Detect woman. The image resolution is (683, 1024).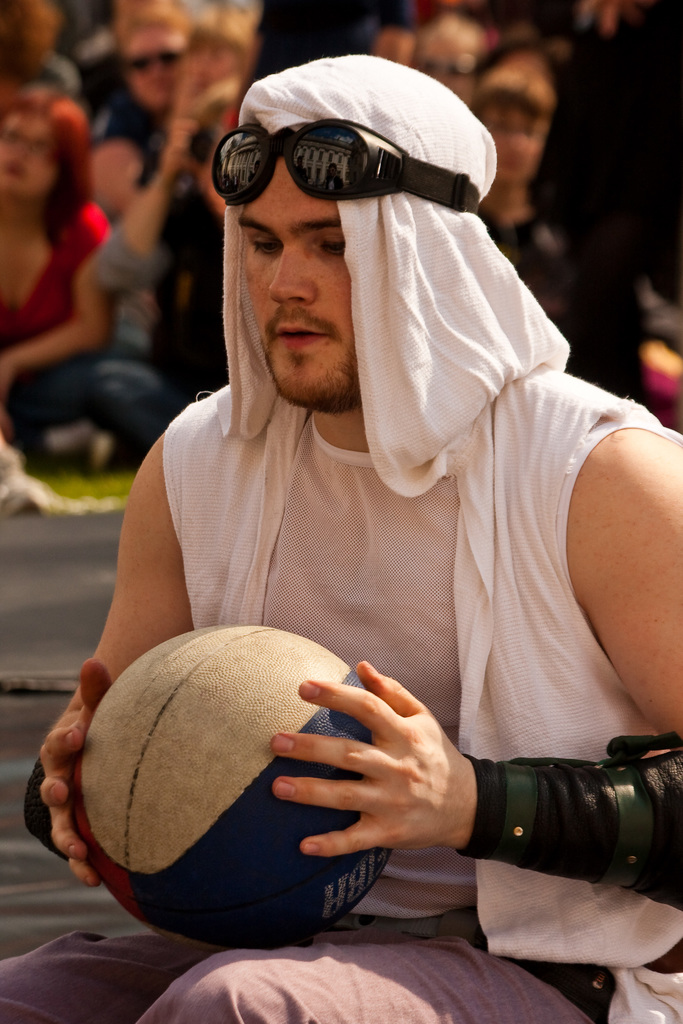
bbox=(0, 79, 161, 460).
